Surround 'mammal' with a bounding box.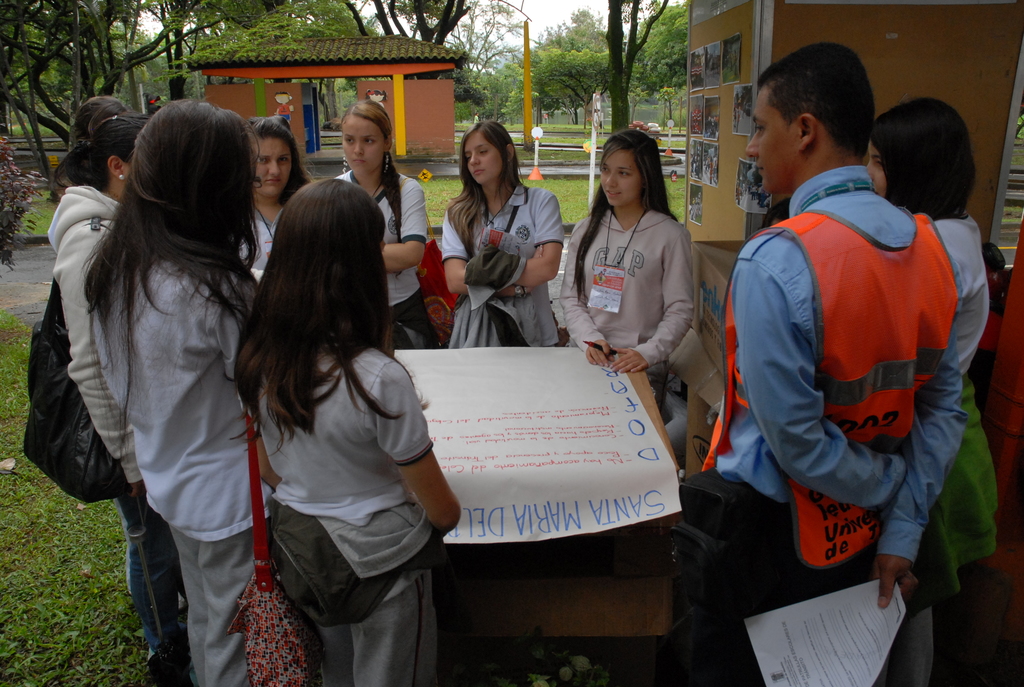
<region>436, 118, 565, 349</region>.
